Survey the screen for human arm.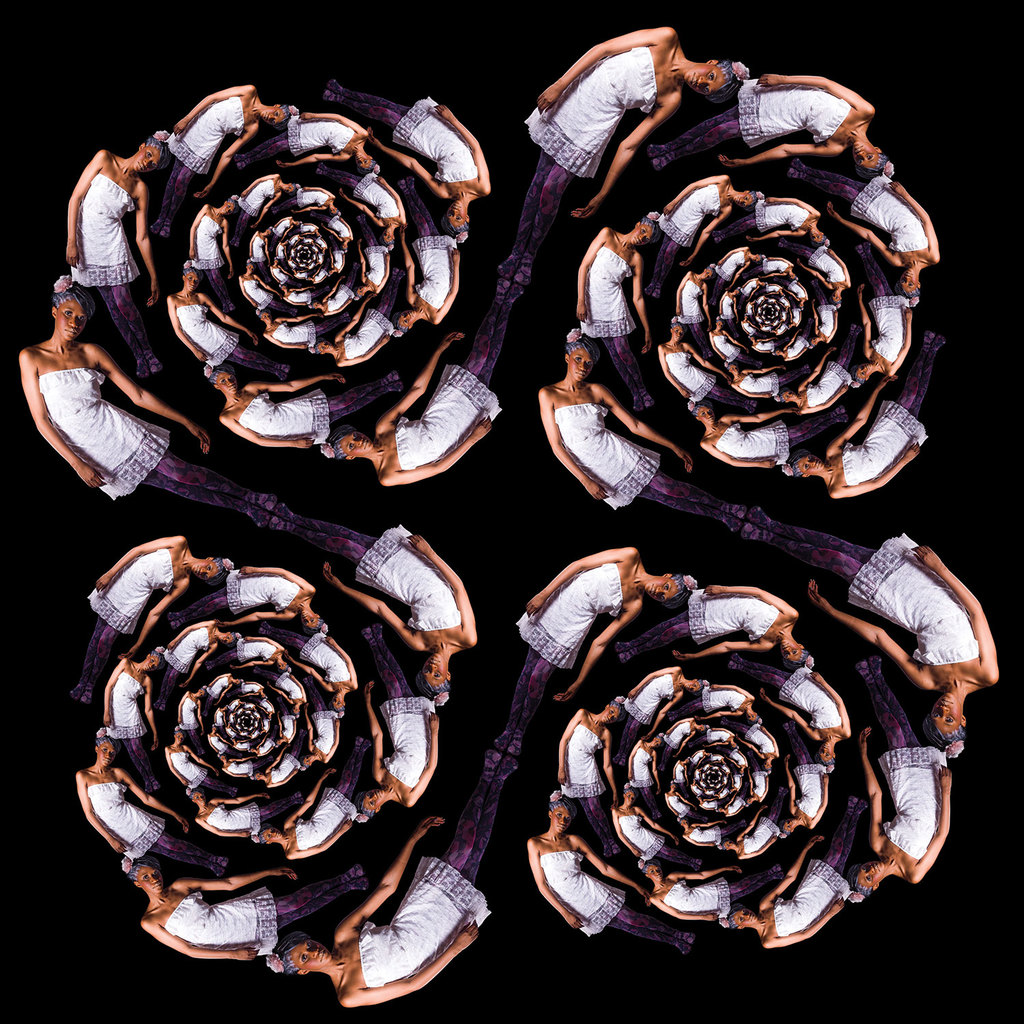
Survey found: box=[209, 672, 230, 687].
